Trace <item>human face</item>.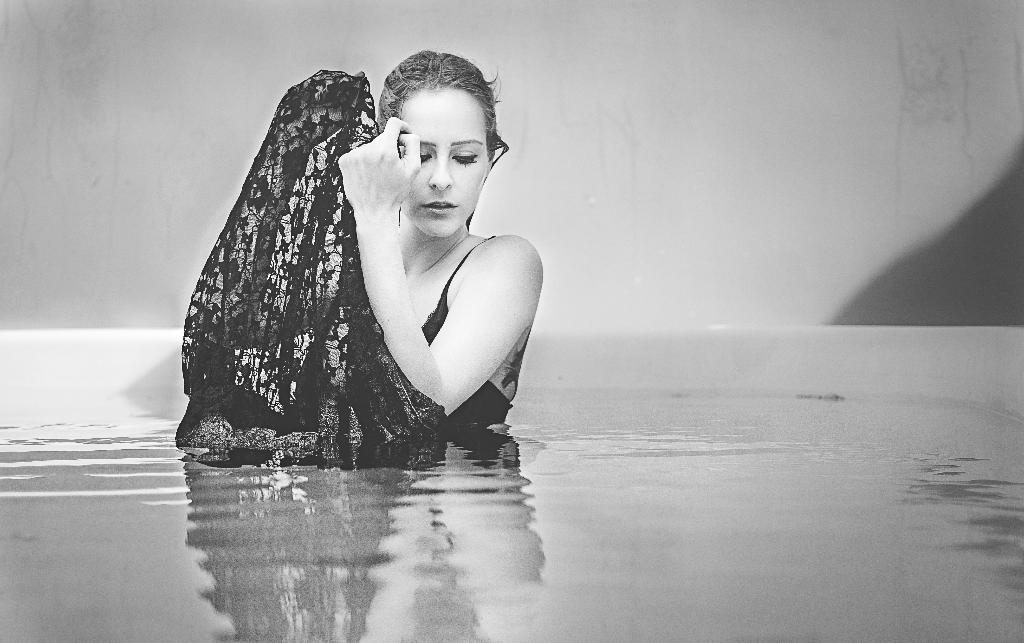
Traced to <bbox>399, 86, 488, 235</bbox>.
